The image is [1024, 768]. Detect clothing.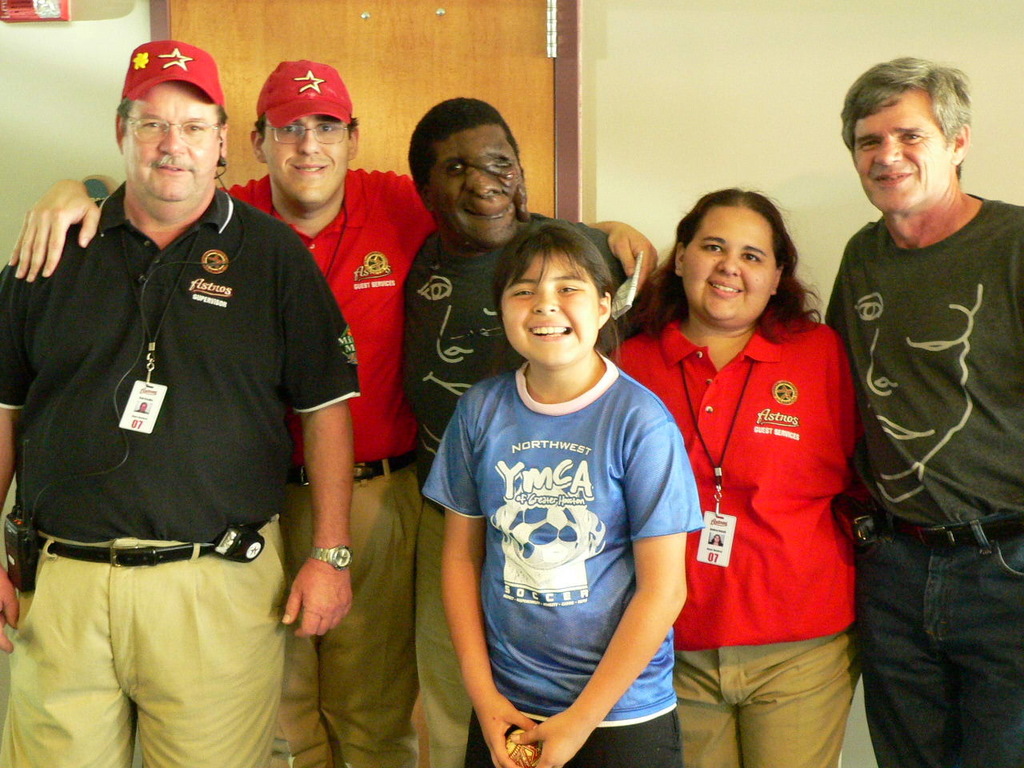
Detection: bbox(662, 282, 864, 708).
